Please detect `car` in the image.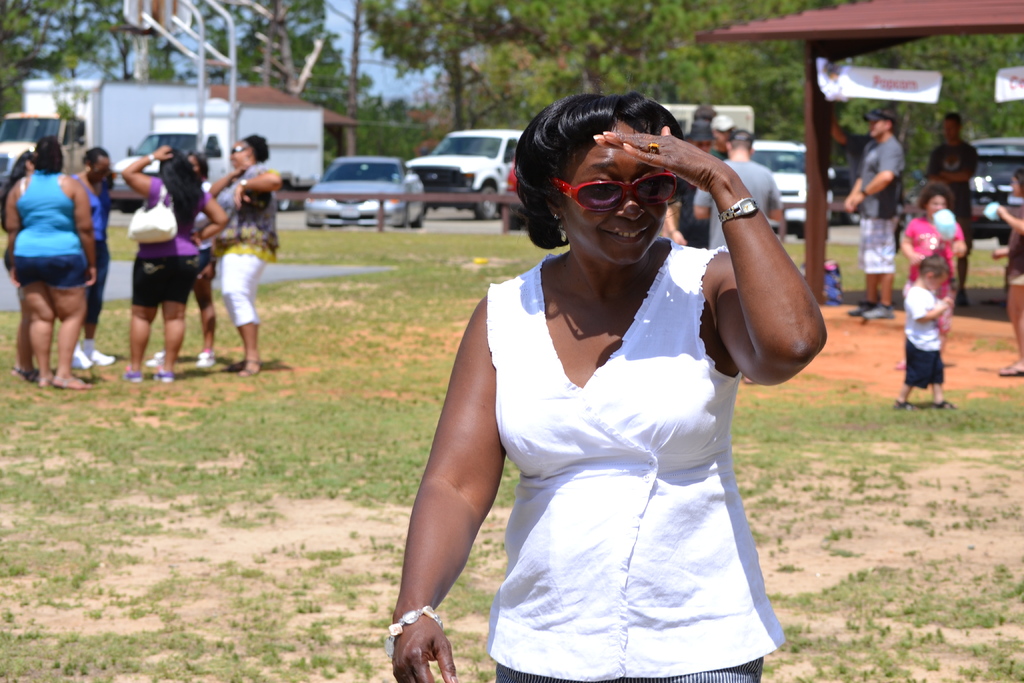
bbox(404, 130, 525, 219).
